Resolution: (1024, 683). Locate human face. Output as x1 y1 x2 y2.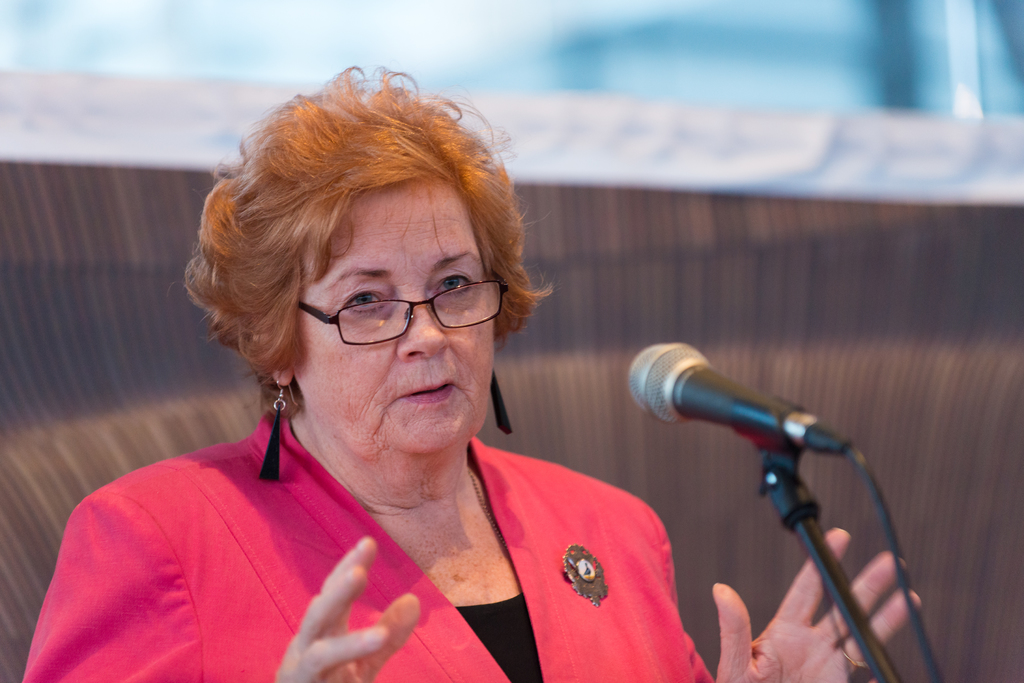
294 181 496 455.
